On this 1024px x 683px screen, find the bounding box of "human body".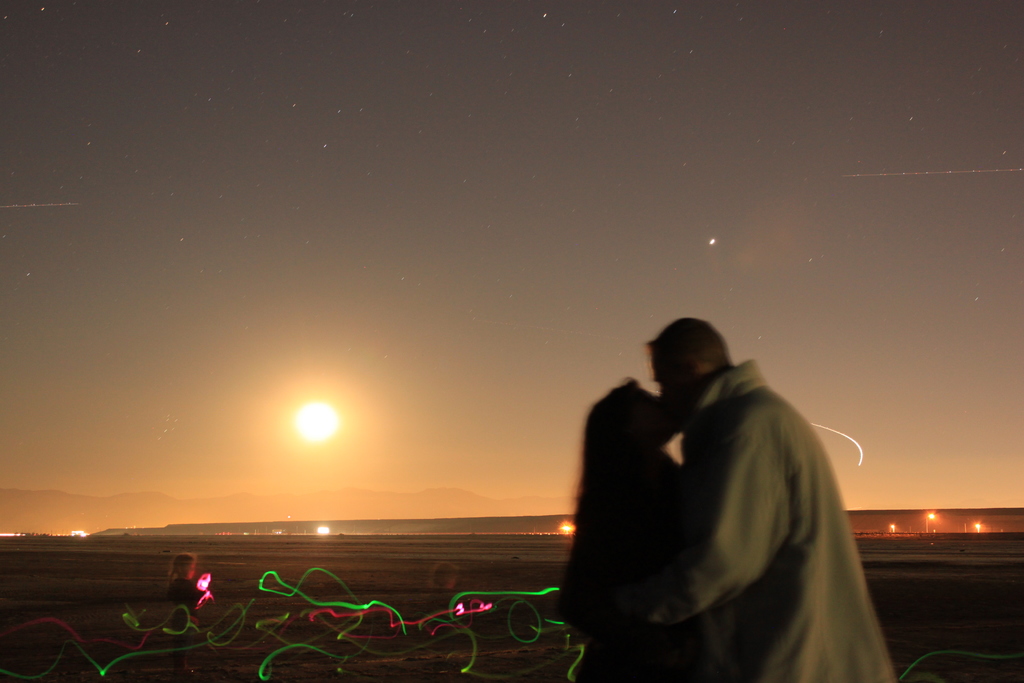
Bounding box: 648, 320, 911, 682.
